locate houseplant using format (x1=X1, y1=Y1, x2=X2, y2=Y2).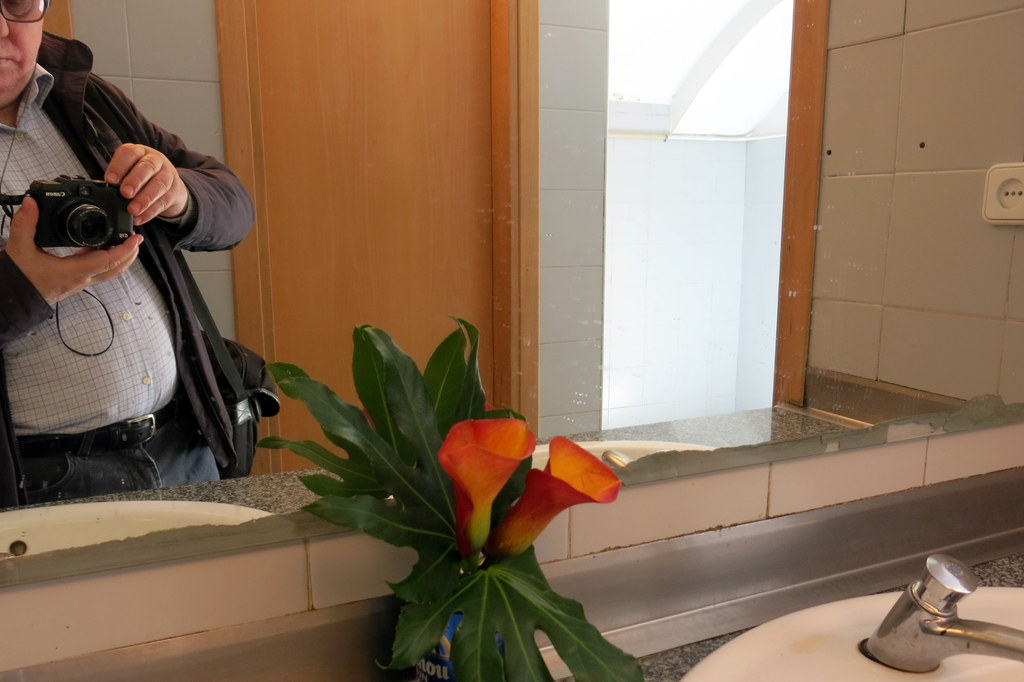
(x1=237, y1=312, x2=668, y2=681).
